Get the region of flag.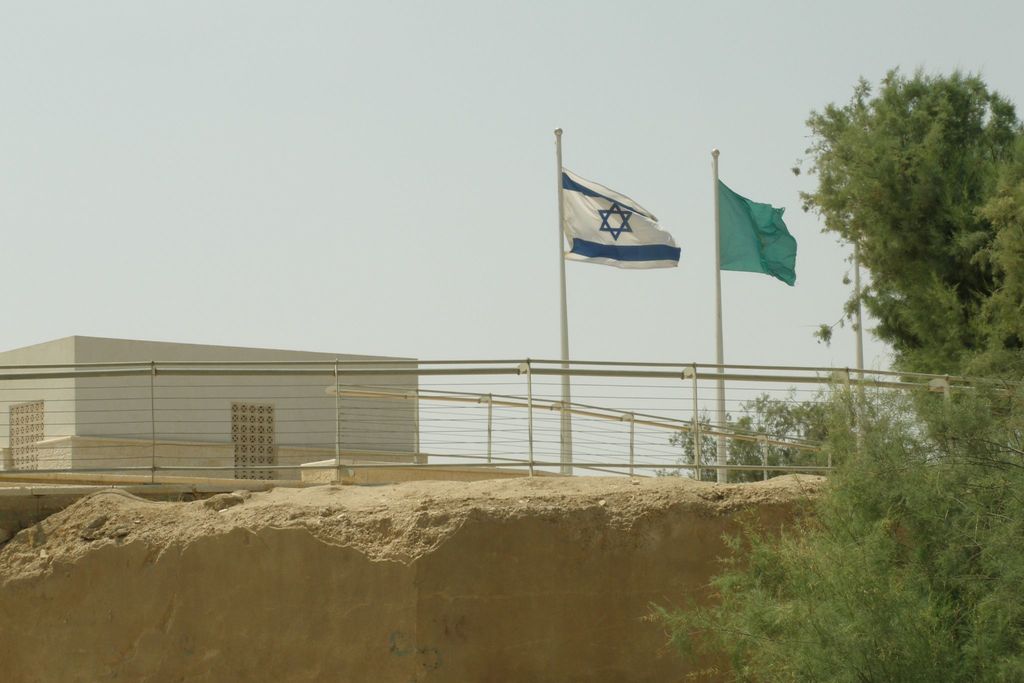
(x1=557, y1=168, x2=683, y2=265).
